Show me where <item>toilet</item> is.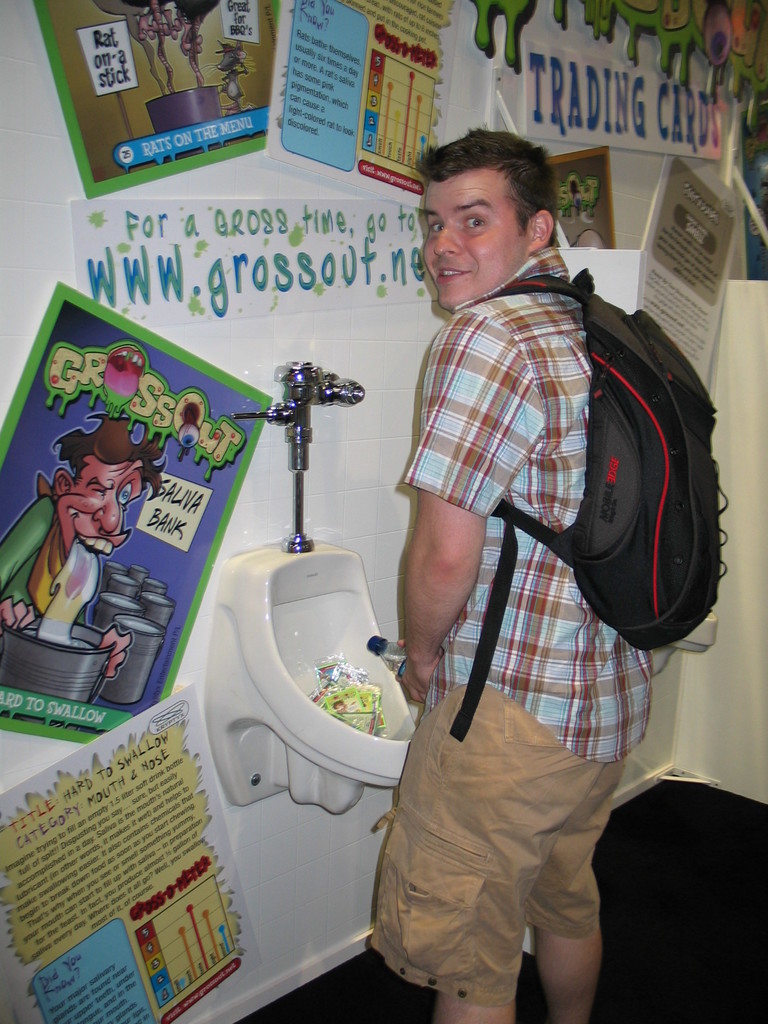
<item>toilet</item> is at <region>215, 523, 415, 755</region>.
